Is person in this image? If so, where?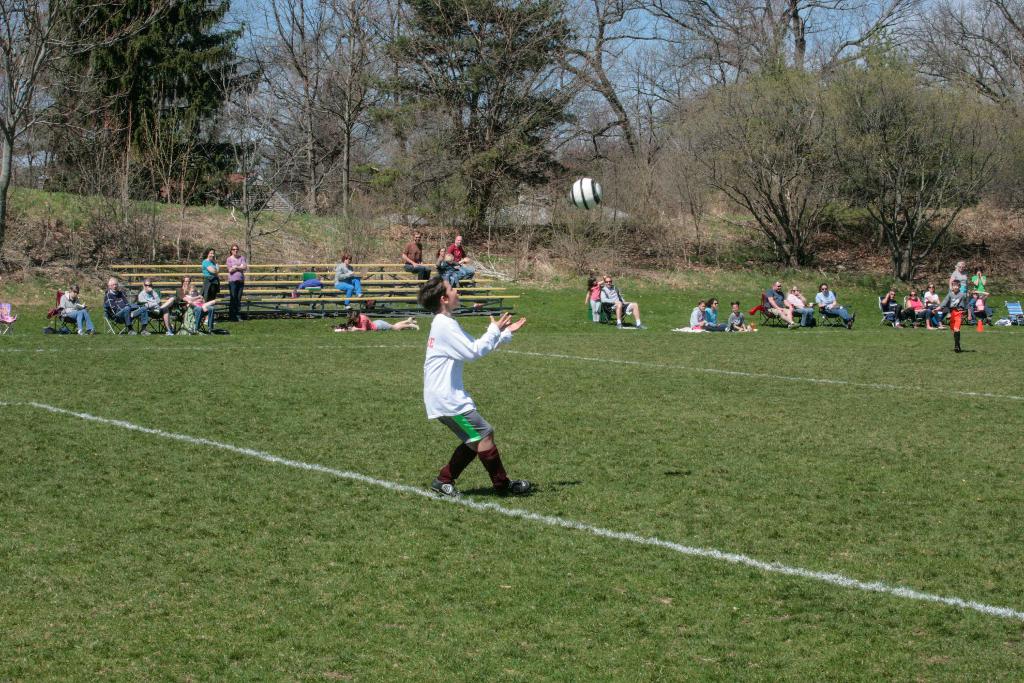
Yes, at bbox=(175, 270, 207, 331).
